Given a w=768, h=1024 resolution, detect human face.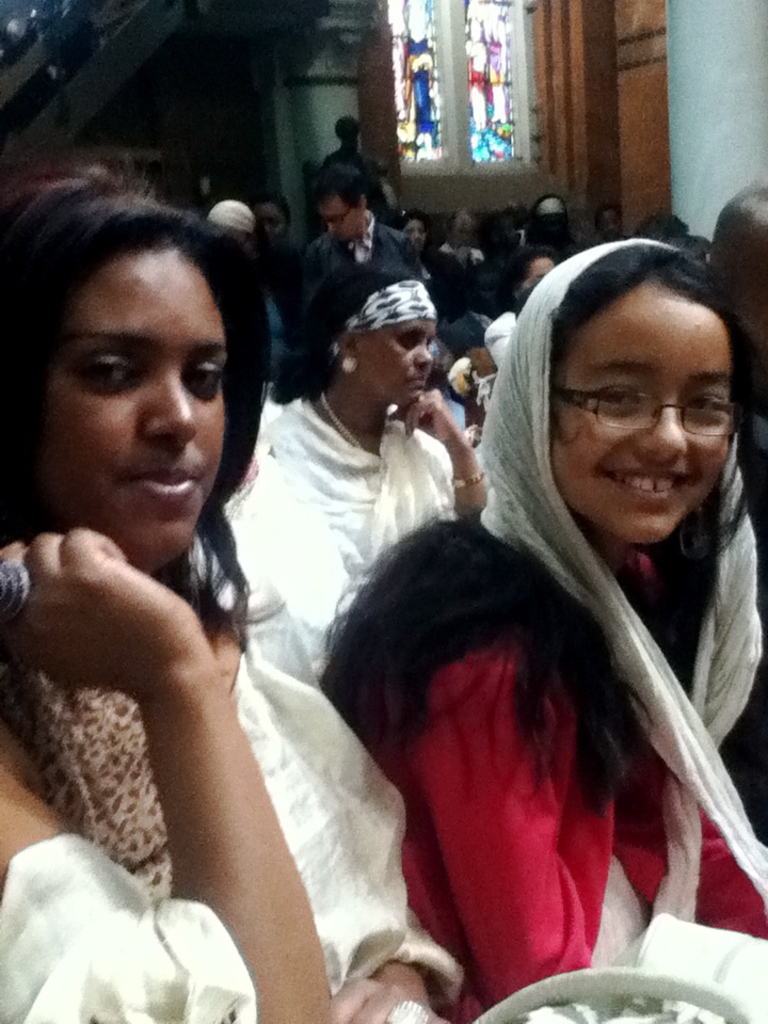
[x1=403, y1=215, x2=430, y2=256].
